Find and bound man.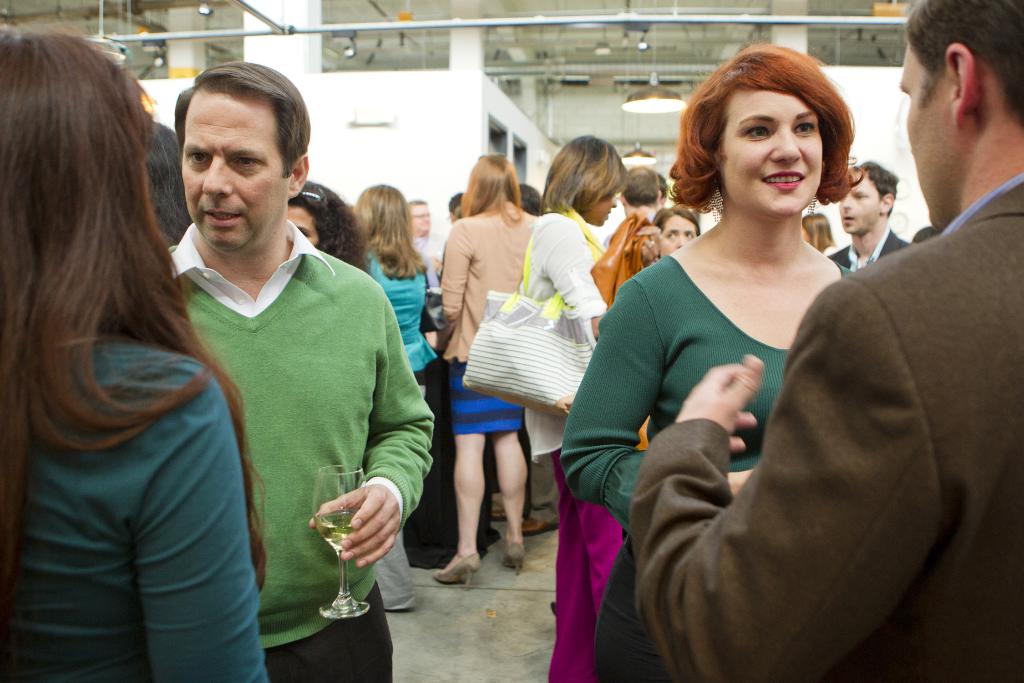
Bound: <bbox>827, 157, 920, 277</bbox>.
